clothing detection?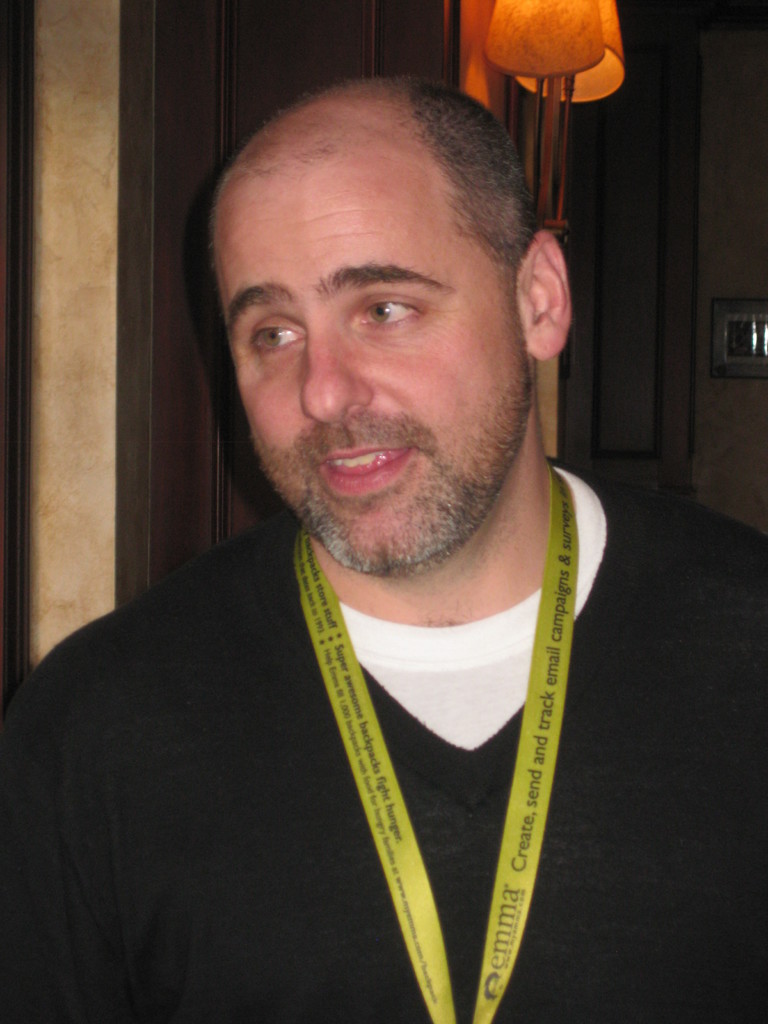
pyautogui.locateOnScreen(42, 505, 652, 1010)
